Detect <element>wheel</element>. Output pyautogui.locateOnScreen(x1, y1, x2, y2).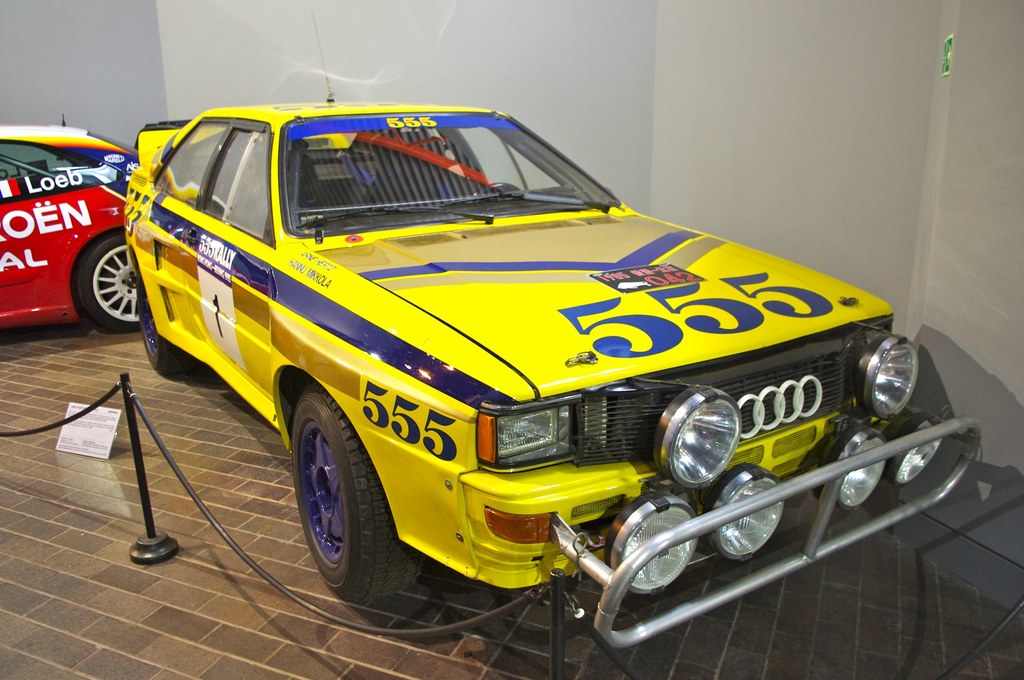
pyautogui.locateOnScreen(281, 394, 397, 598).
